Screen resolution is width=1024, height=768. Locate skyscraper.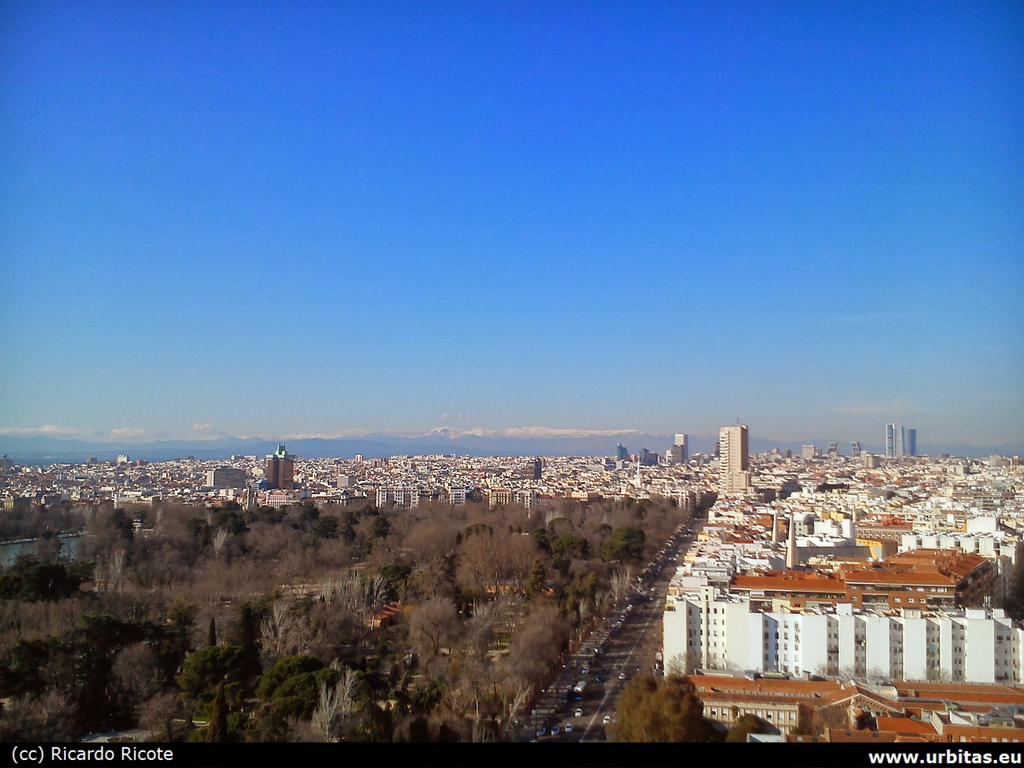
(204, 464, 246, 489).
